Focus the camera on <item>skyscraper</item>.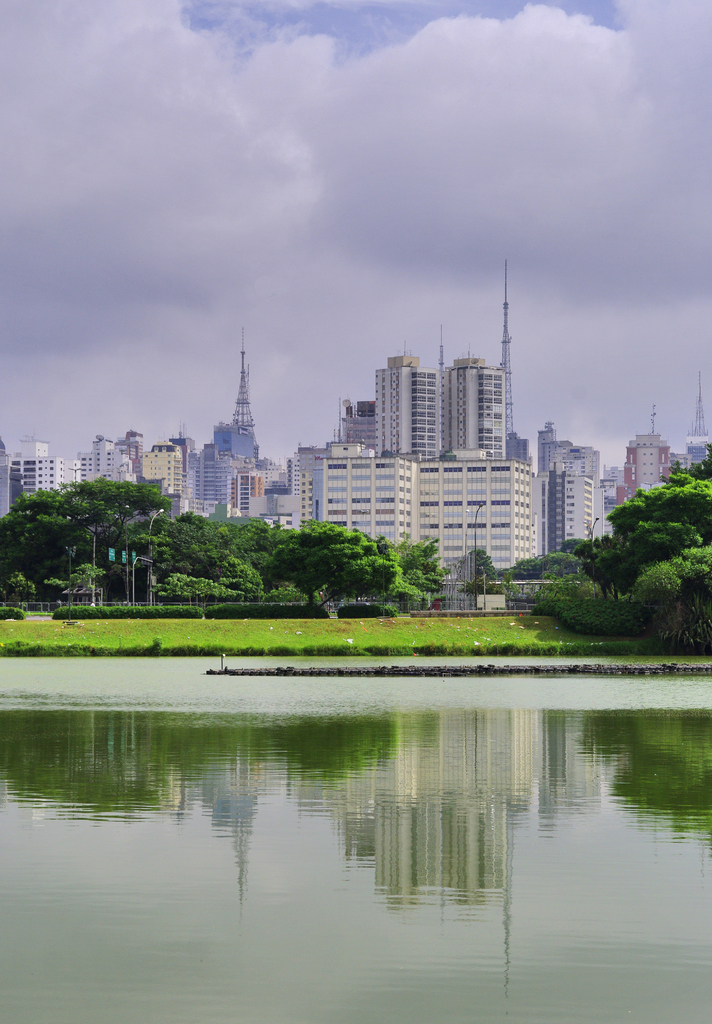
Focus region: left=442, top=354, right=508, bottom=460.
